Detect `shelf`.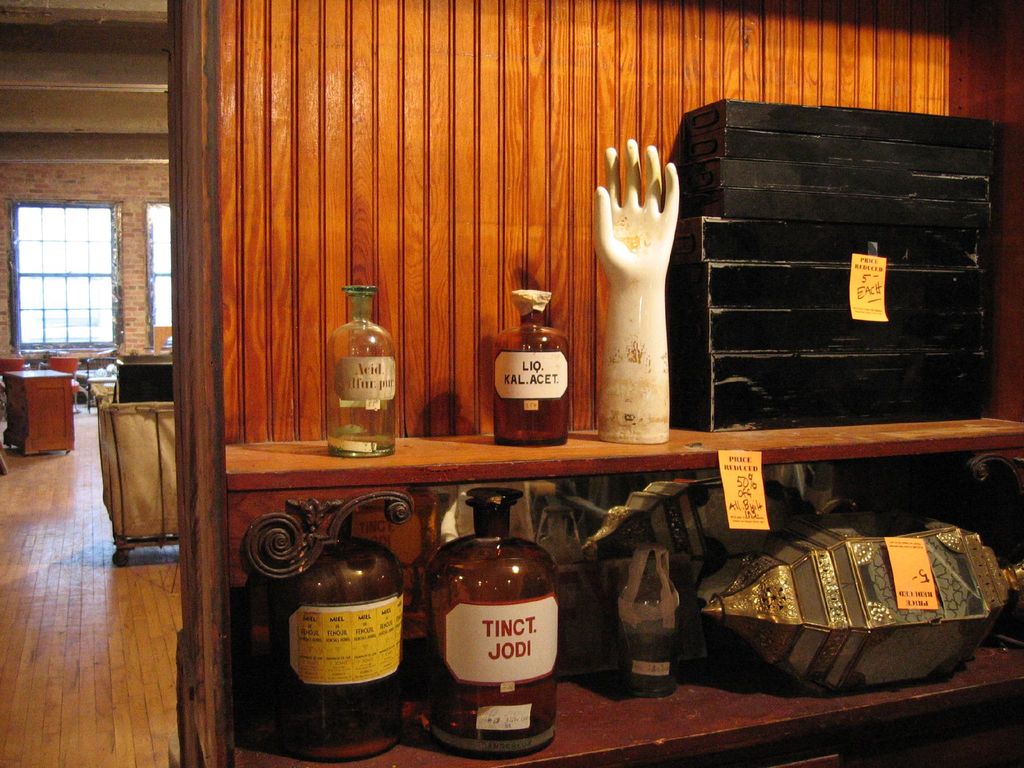
Detected at x1=173, y1=0, x2=1023, y2=767.
